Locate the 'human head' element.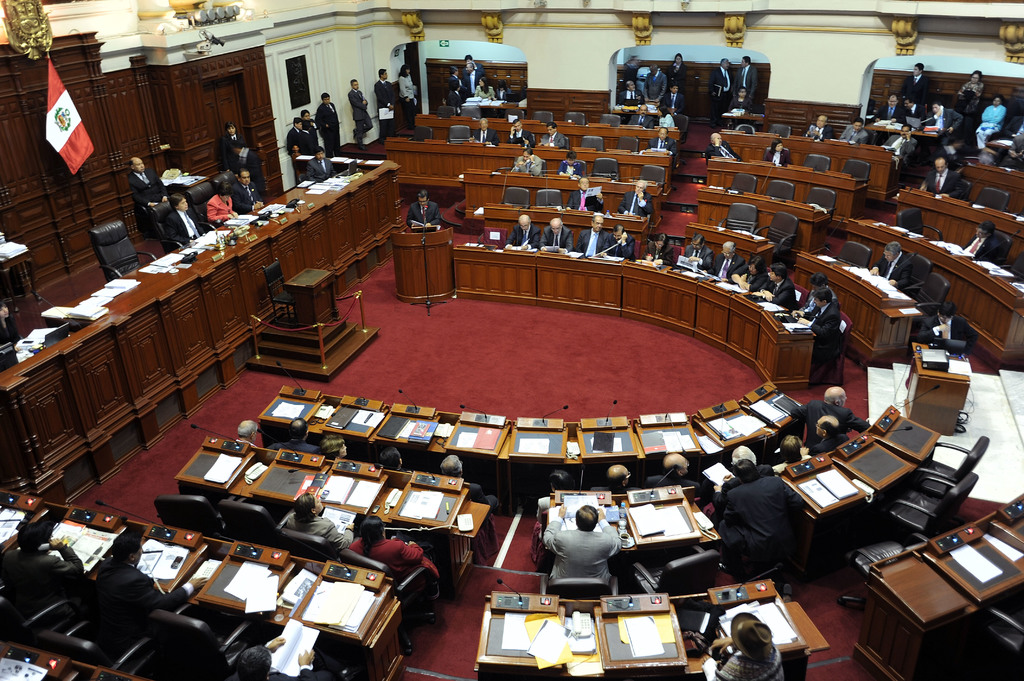
Element bbox: BBox(576, 177, 591, 189).
